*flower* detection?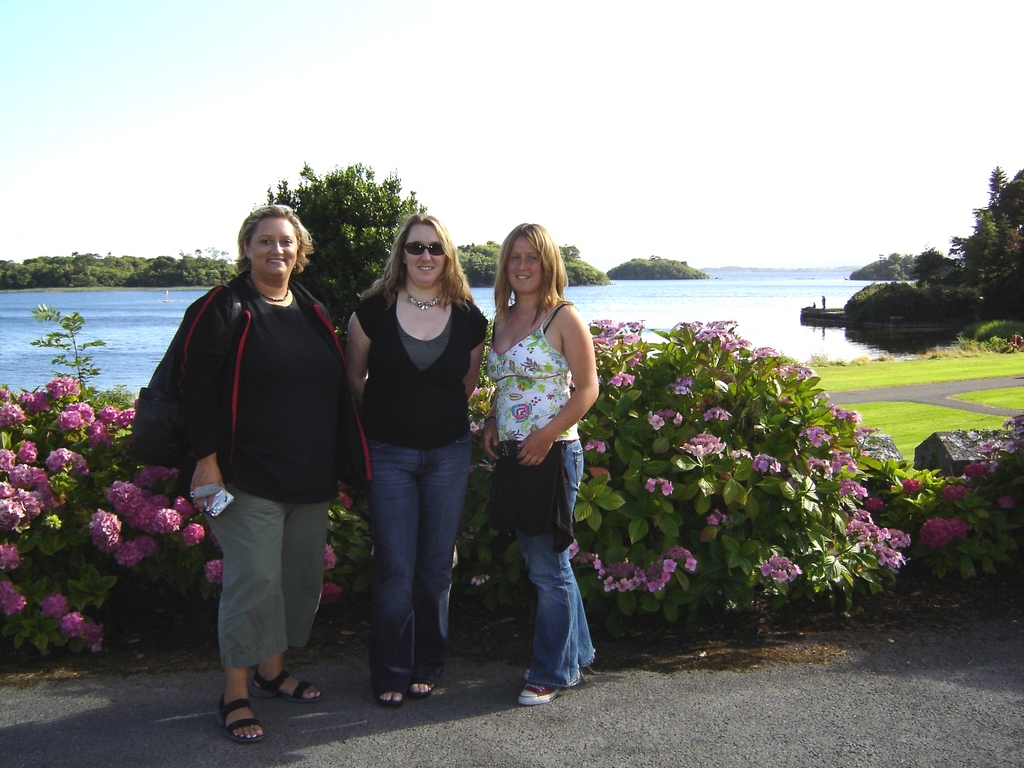
locate(608, 371, 636, 387)
